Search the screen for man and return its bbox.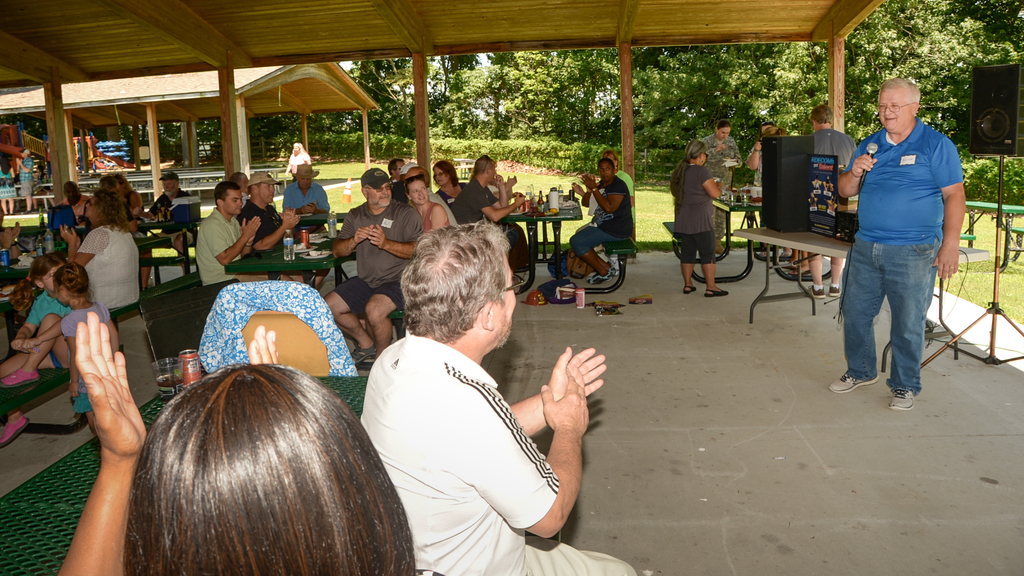
Found: box(245, 170, 298, 264).
